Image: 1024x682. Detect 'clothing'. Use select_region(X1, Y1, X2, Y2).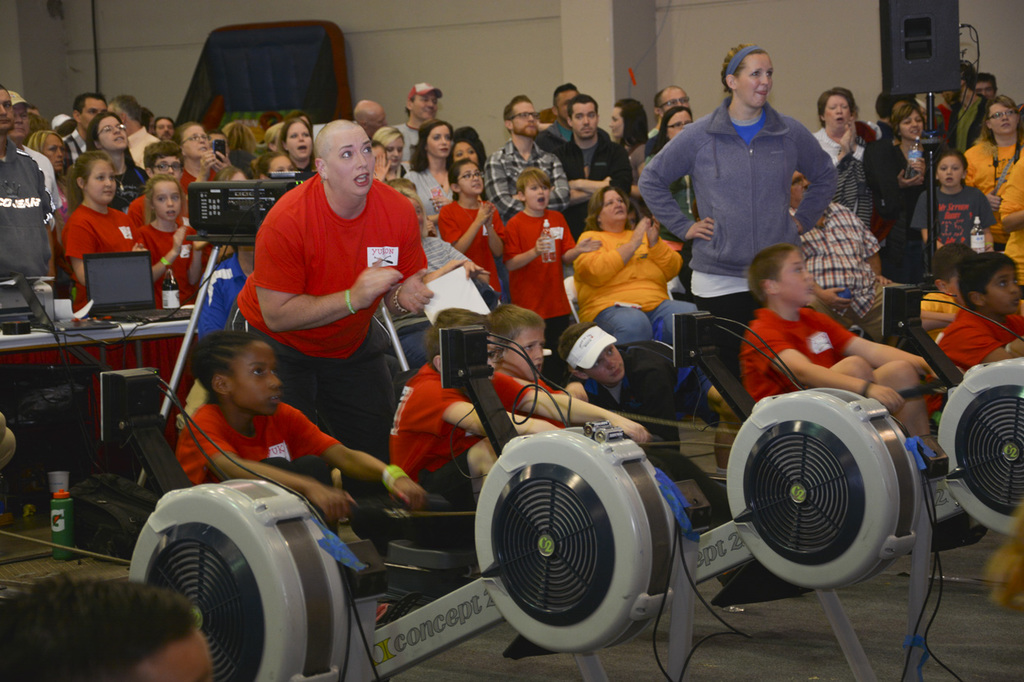
select_region(236, 141, 418, 410).
